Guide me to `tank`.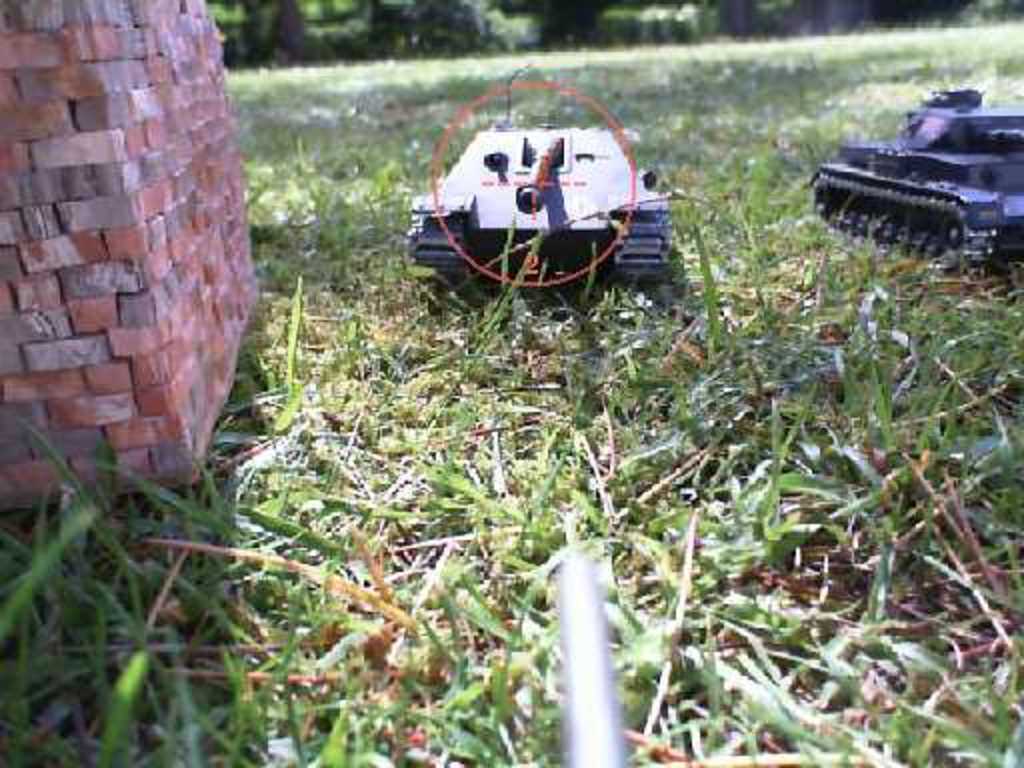
Guidance: locate(404, 74, 672, 304).
